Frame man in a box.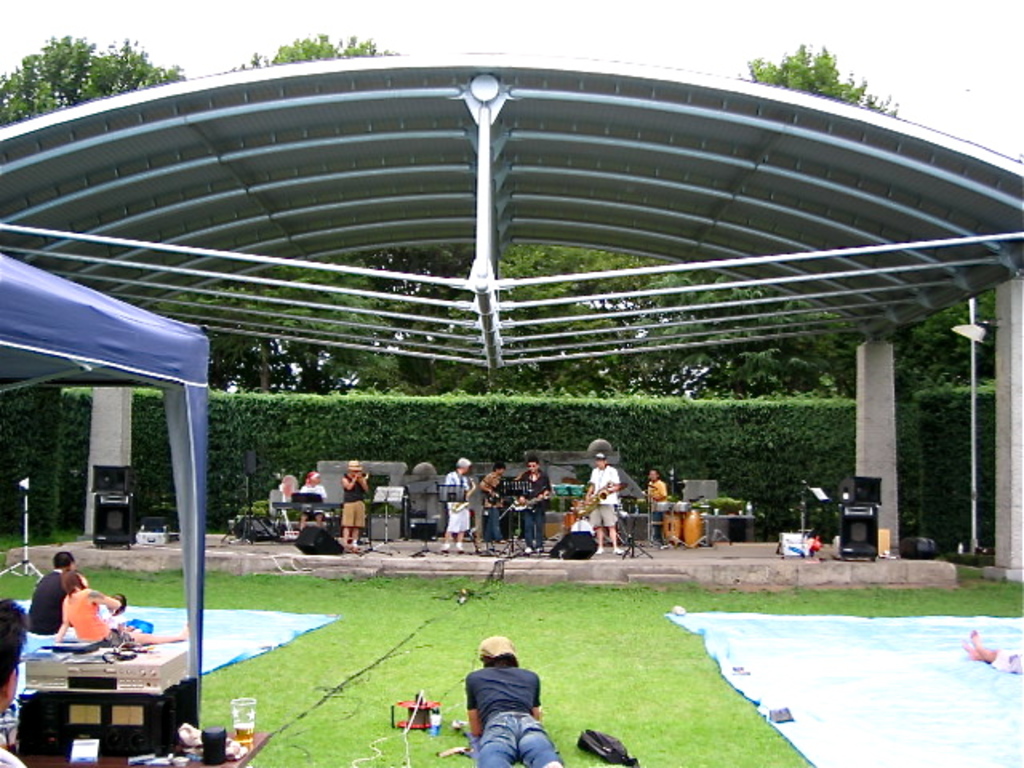
left=339, top=454, right=373, bottom=546.
